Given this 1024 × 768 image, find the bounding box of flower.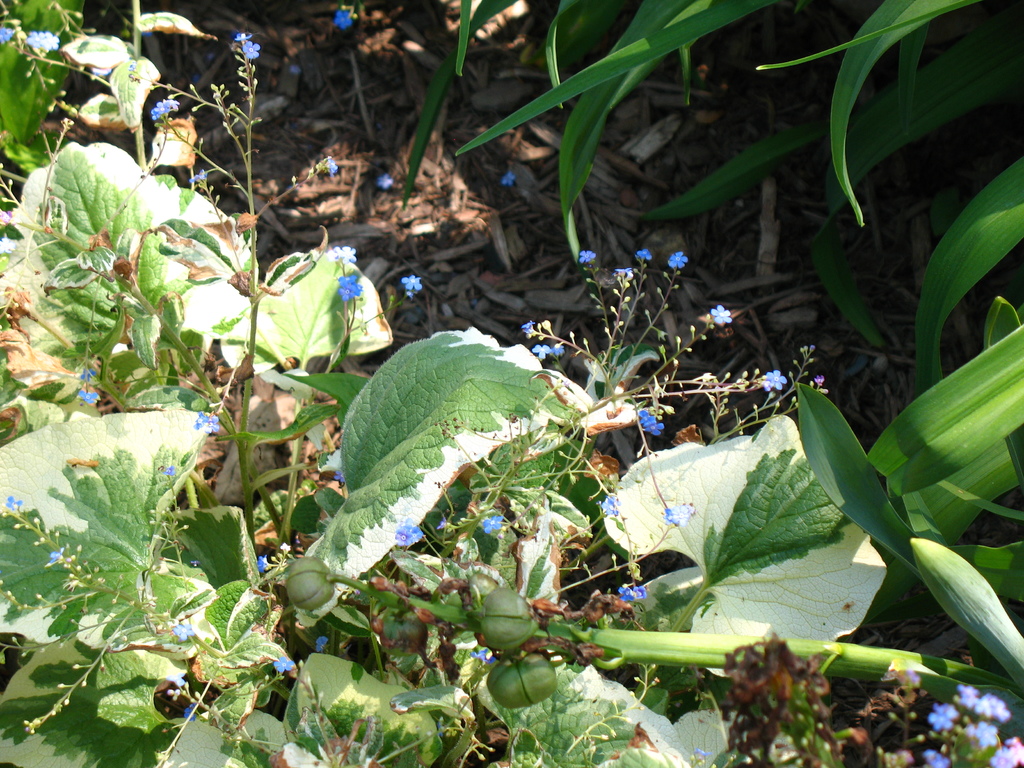
<region>397, 525, 420, 548</region>.
